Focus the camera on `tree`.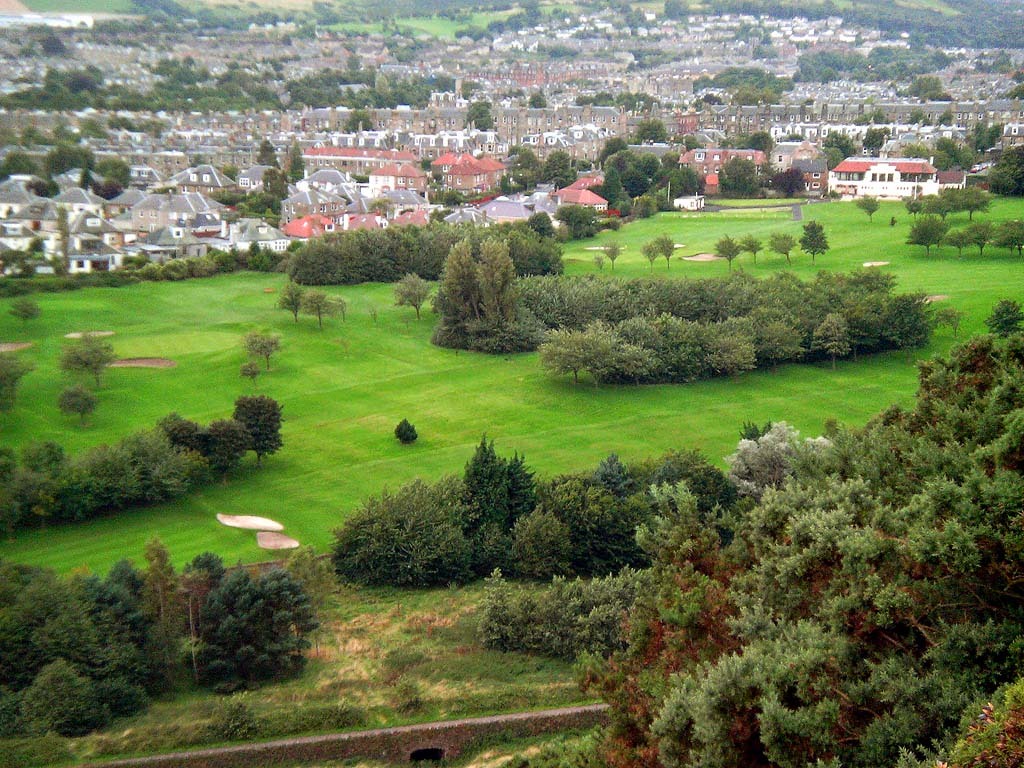
Focus region: (619,152,650,198).
